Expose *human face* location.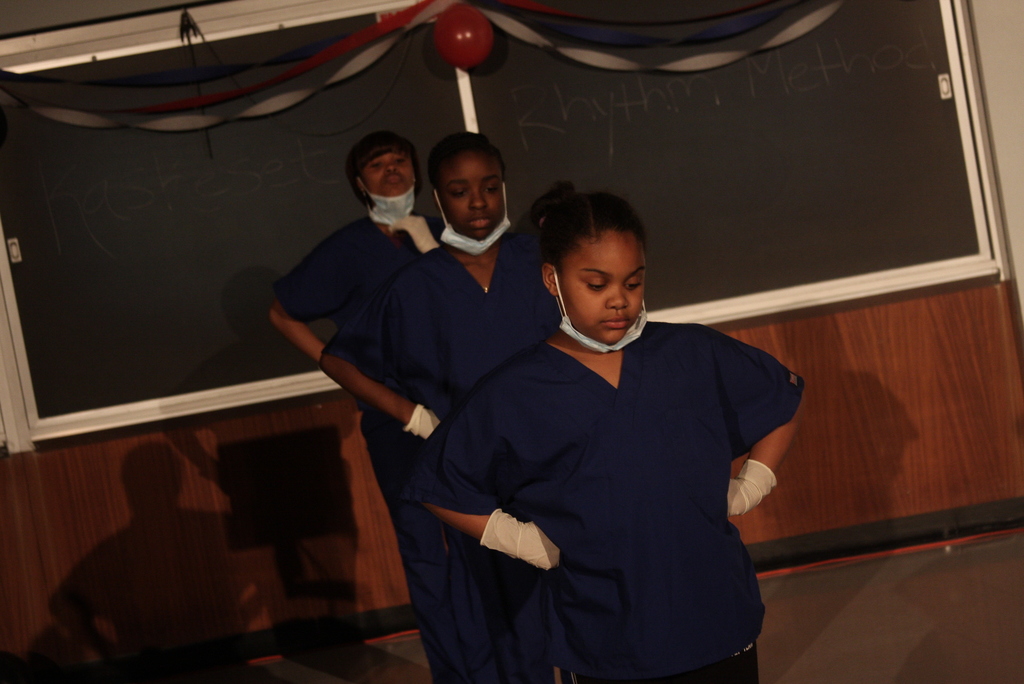
Exposed at crop(556, 238, 645, 346).
